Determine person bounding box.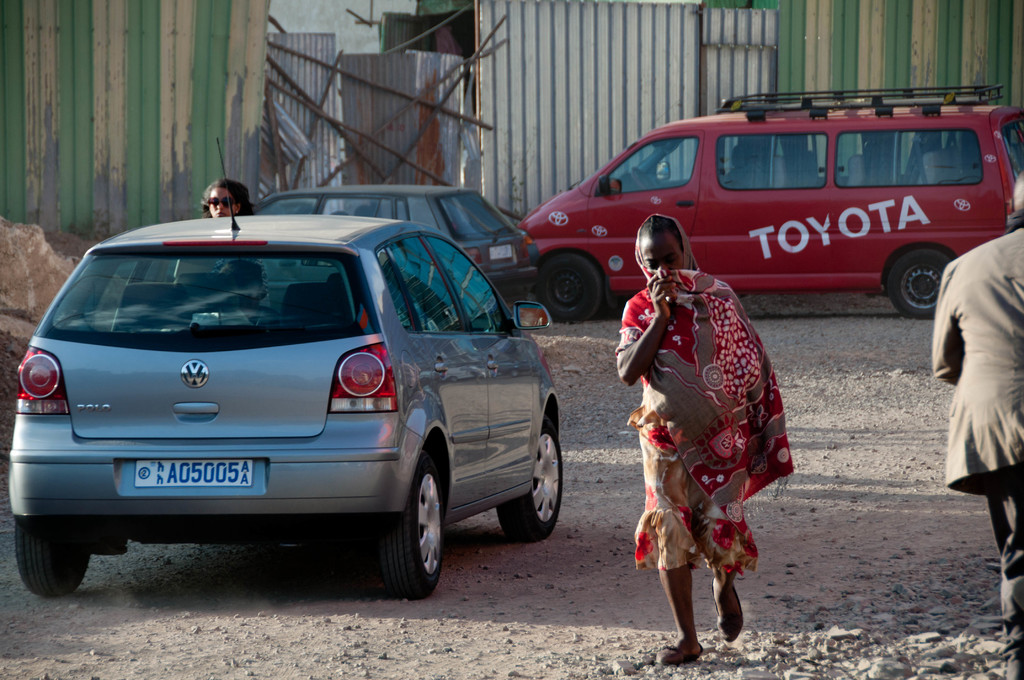
Determined: BBox(932, 172, 1023, 679).
